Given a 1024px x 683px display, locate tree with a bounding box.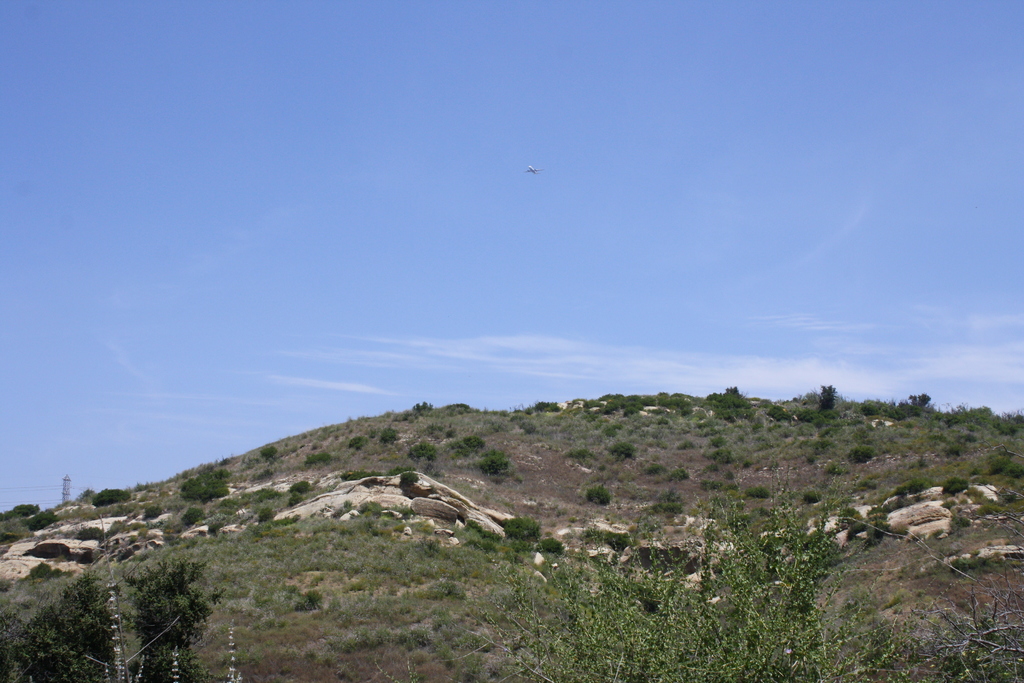
Located: crop(415, 468, 1023, 682).
